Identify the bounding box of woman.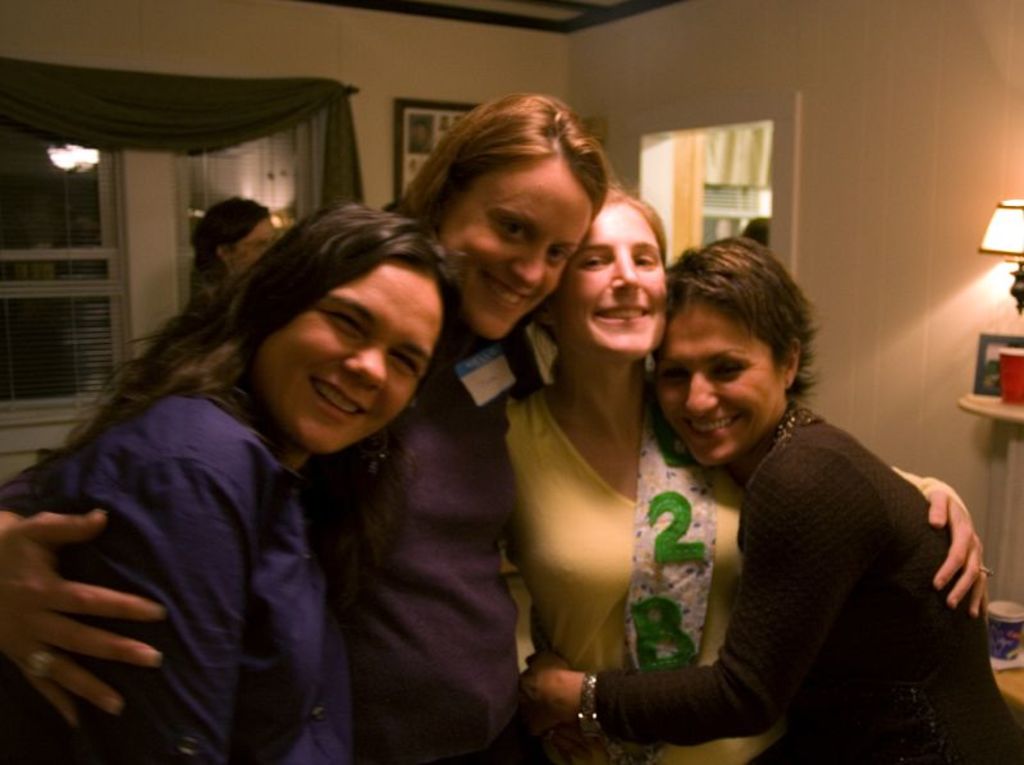
<region>508, 184, 995, 764</region>.
